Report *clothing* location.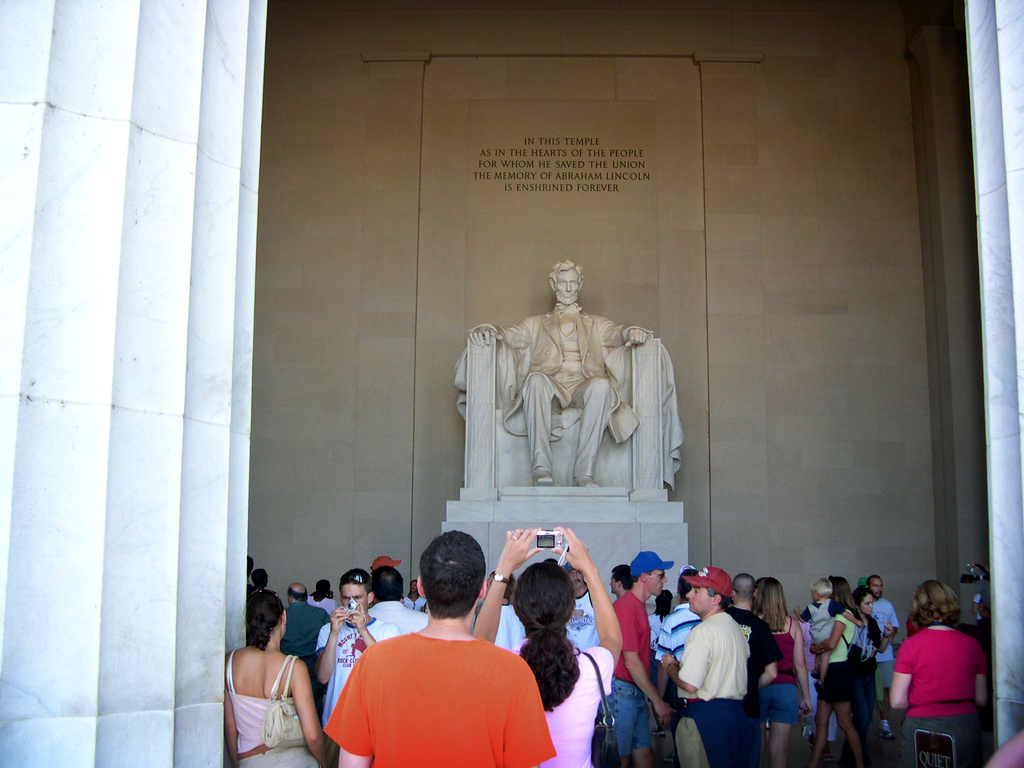
Report: BBox(820, 614, 863, 699).
